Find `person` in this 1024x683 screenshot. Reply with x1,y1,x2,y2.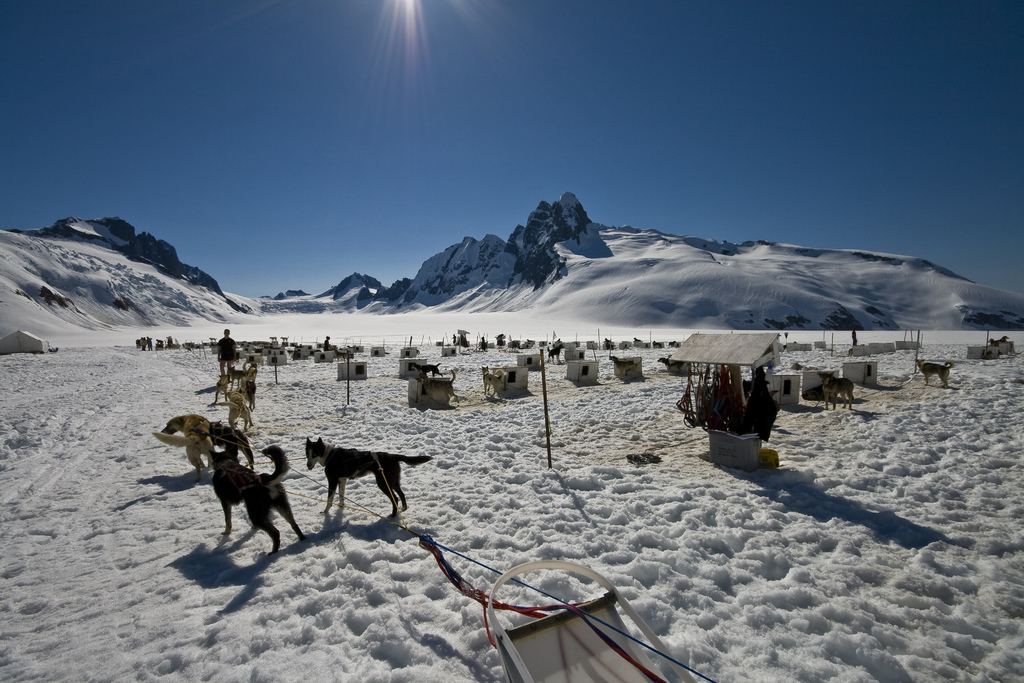
491,328,506,349.
